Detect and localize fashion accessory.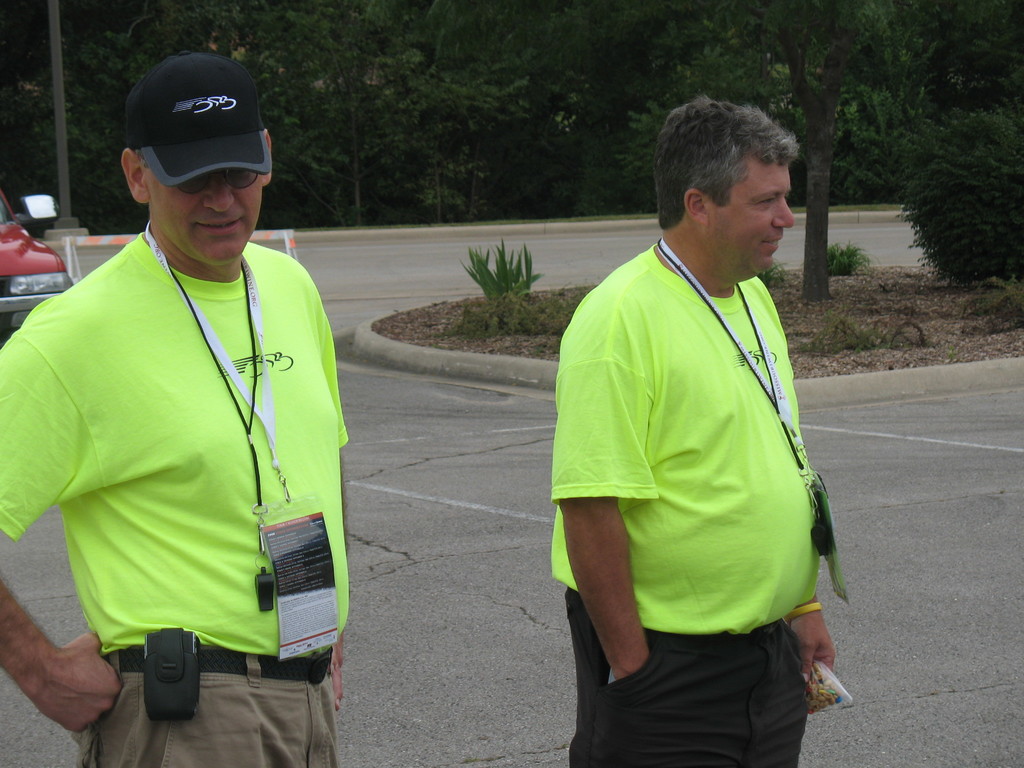
Localized at x1=186 y1=168 x2=256 y2=190.
